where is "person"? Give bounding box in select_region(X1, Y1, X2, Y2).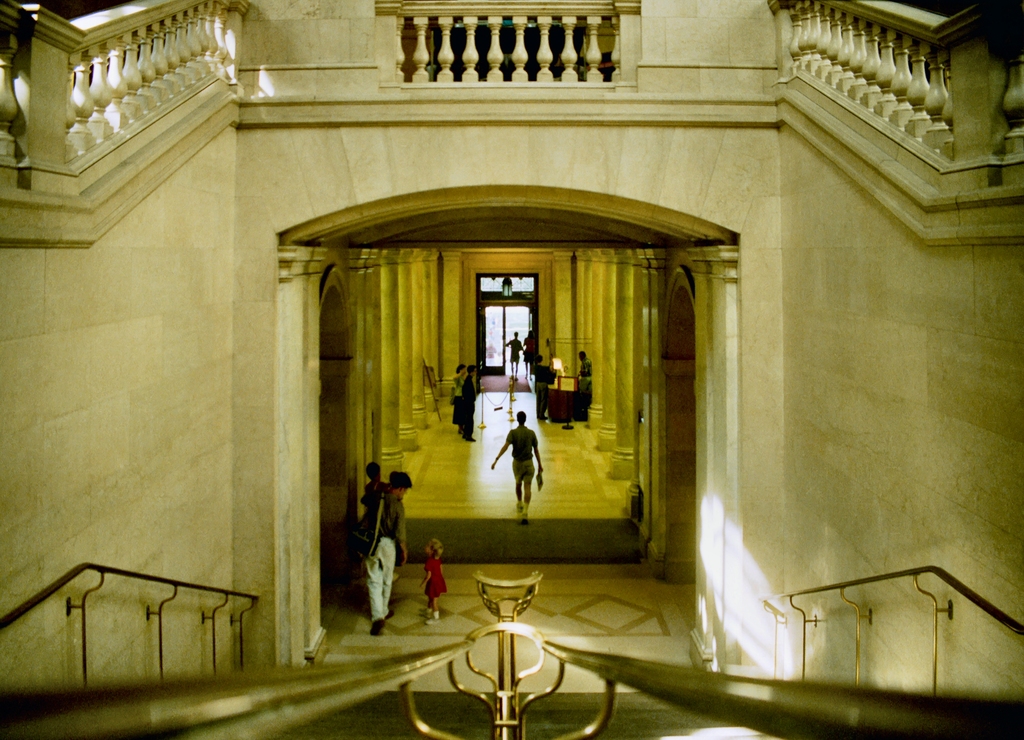
select_region(506, 328, 522, 374).
